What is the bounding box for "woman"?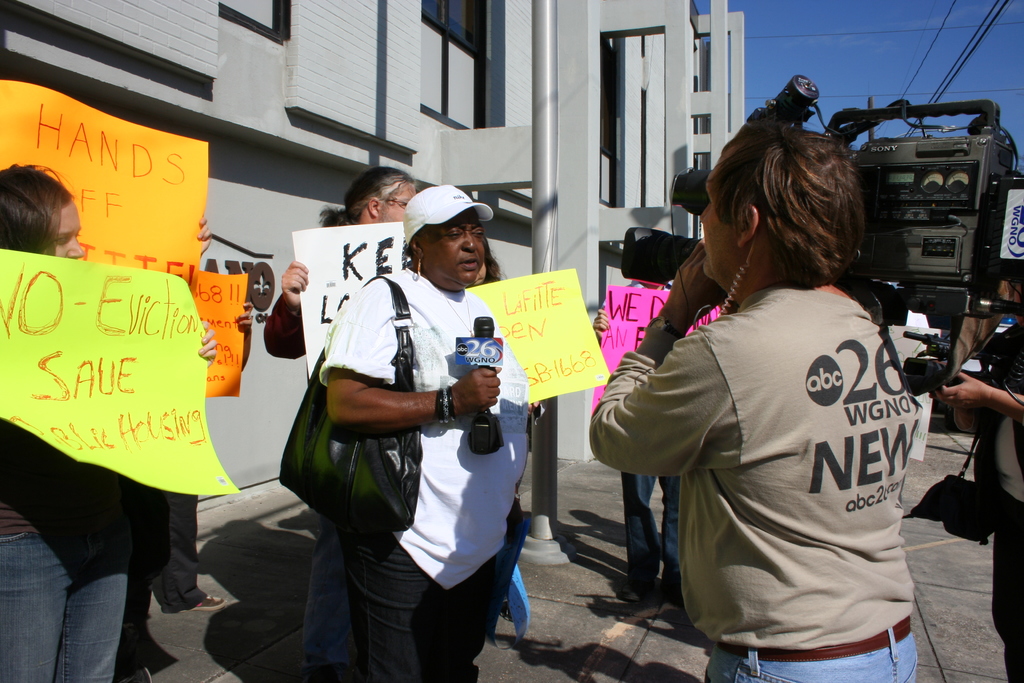
Rect(319, 182, 532, 682).
